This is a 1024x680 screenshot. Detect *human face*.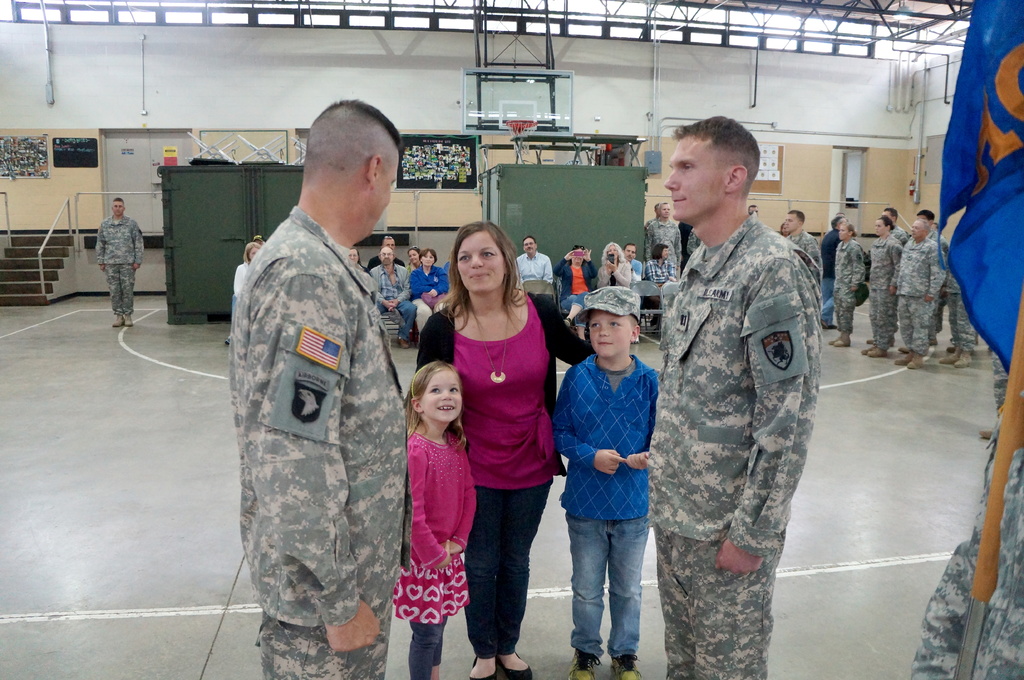
[left=781, top=212, right=799, bottom=235].
